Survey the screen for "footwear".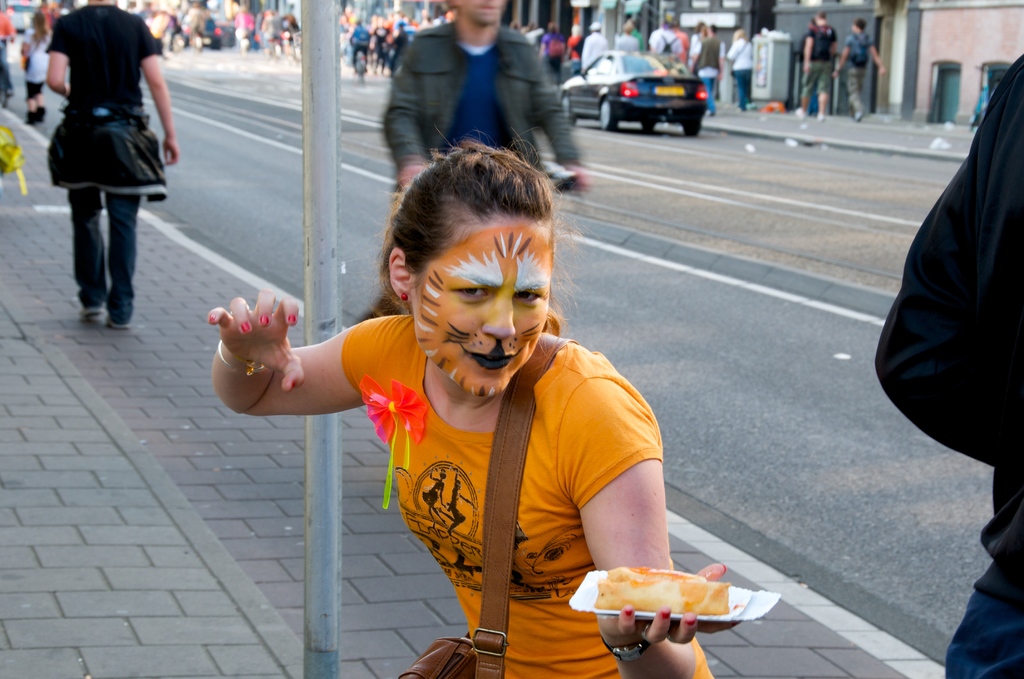
Survey found: 102 306 135 332.
